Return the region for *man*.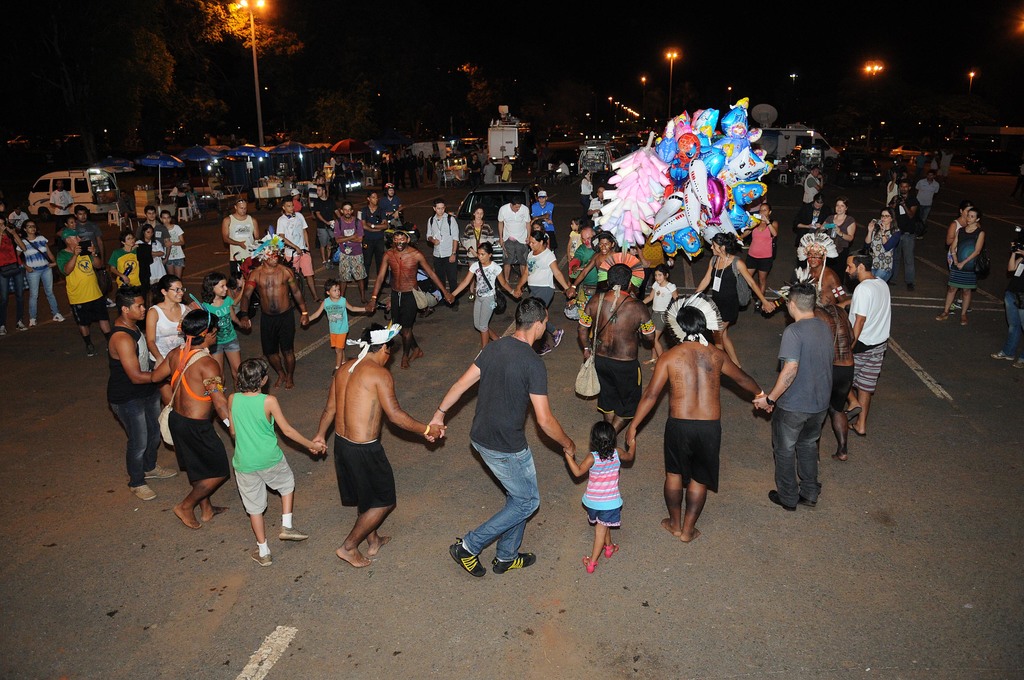
577 263 656 437.
